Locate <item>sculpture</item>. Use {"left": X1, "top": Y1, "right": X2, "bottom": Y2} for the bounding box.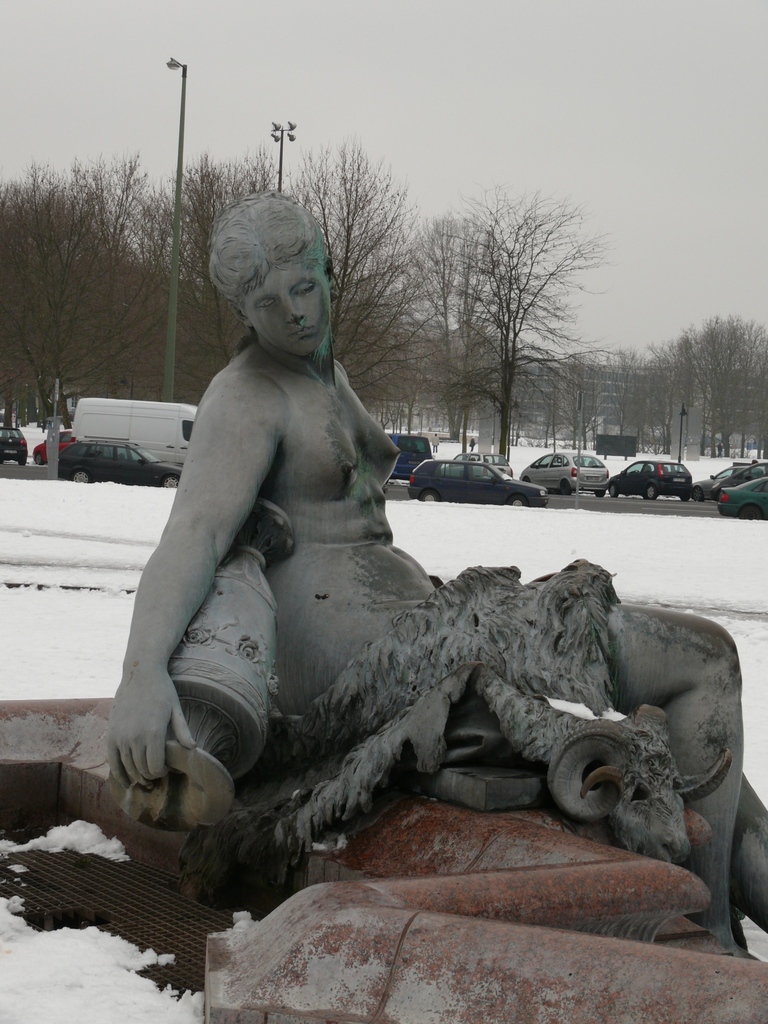
{"left": 114, "top": 220, "right": 669, "bottom": 924}.
